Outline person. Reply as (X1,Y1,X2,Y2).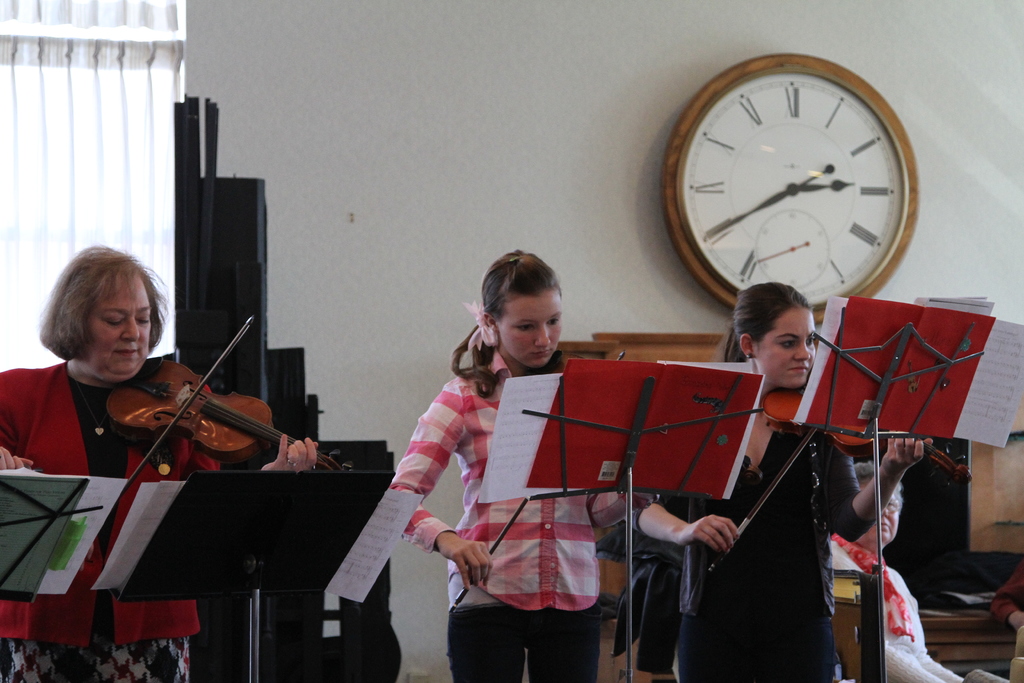
(411,245,659,657).
